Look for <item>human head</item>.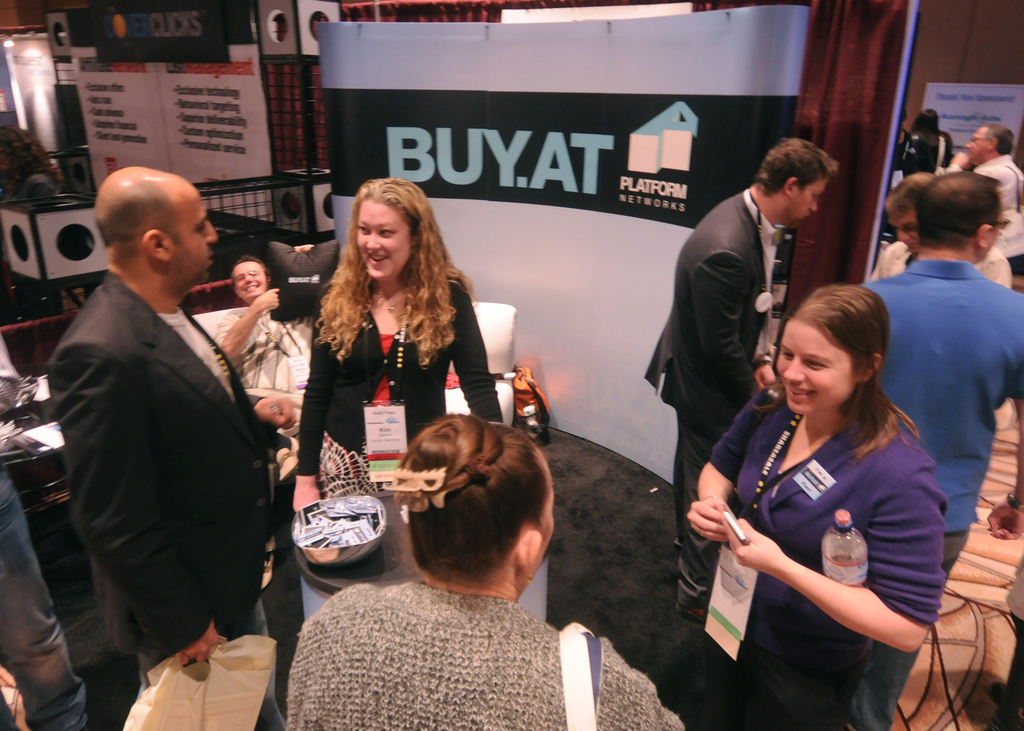
Found: bbox(228, 255, 272, 301).
